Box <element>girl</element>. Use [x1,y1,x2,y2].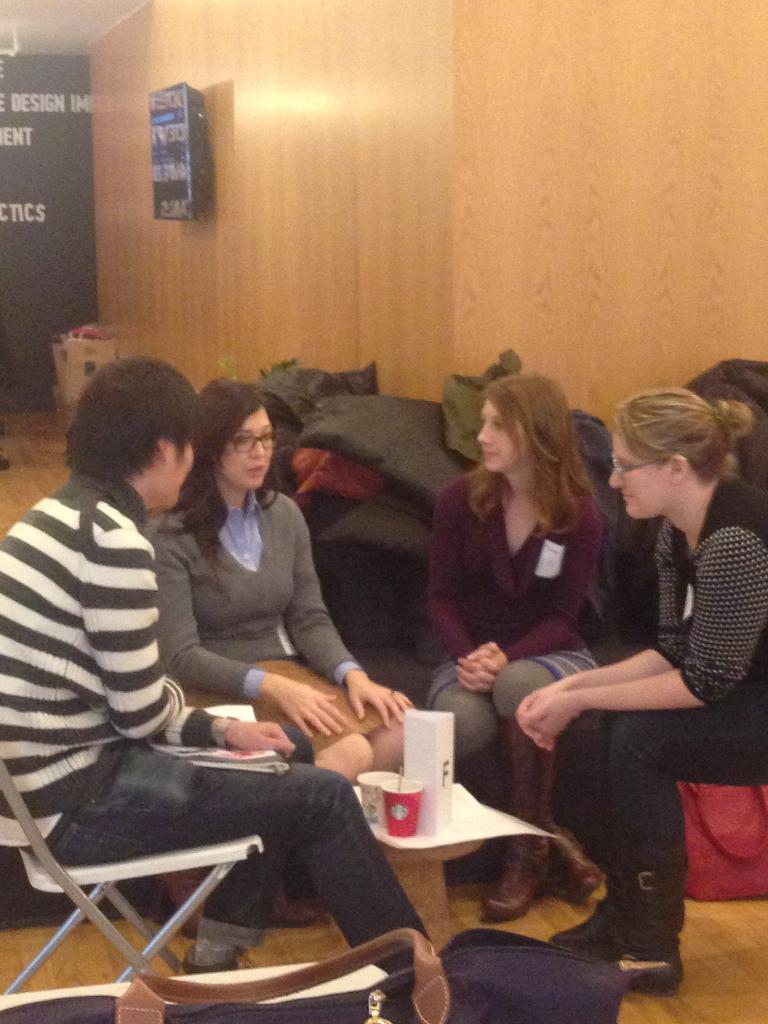
[513,384,767,982].
